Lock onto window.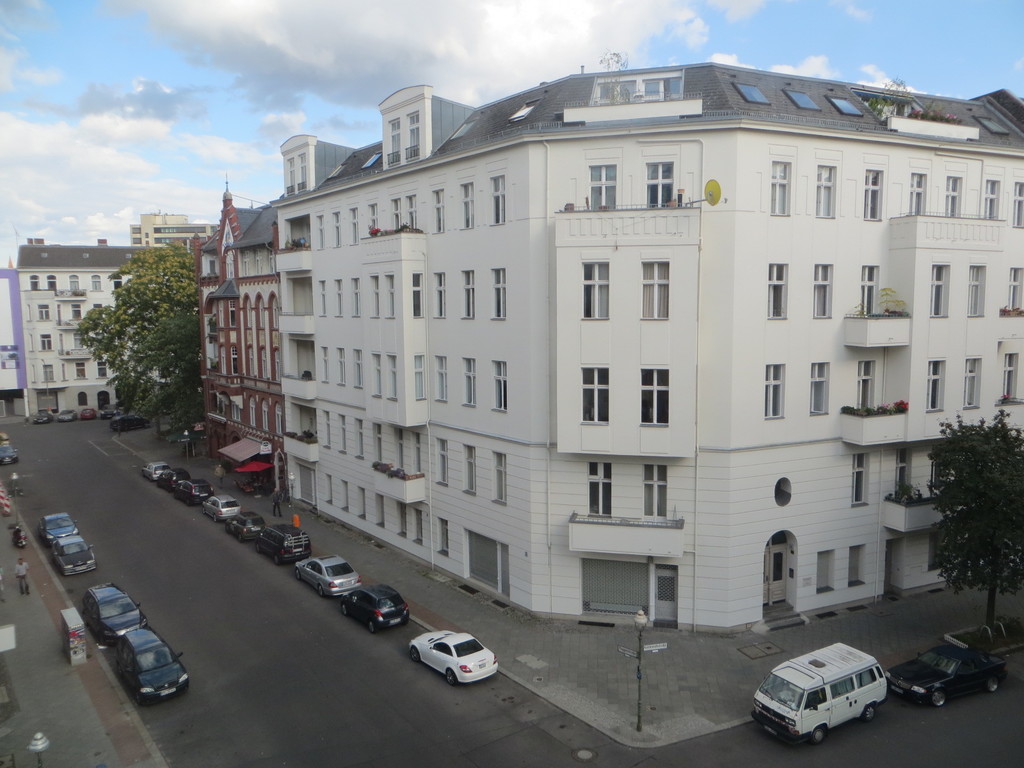
Locked: [966, 264, 985, 315].
